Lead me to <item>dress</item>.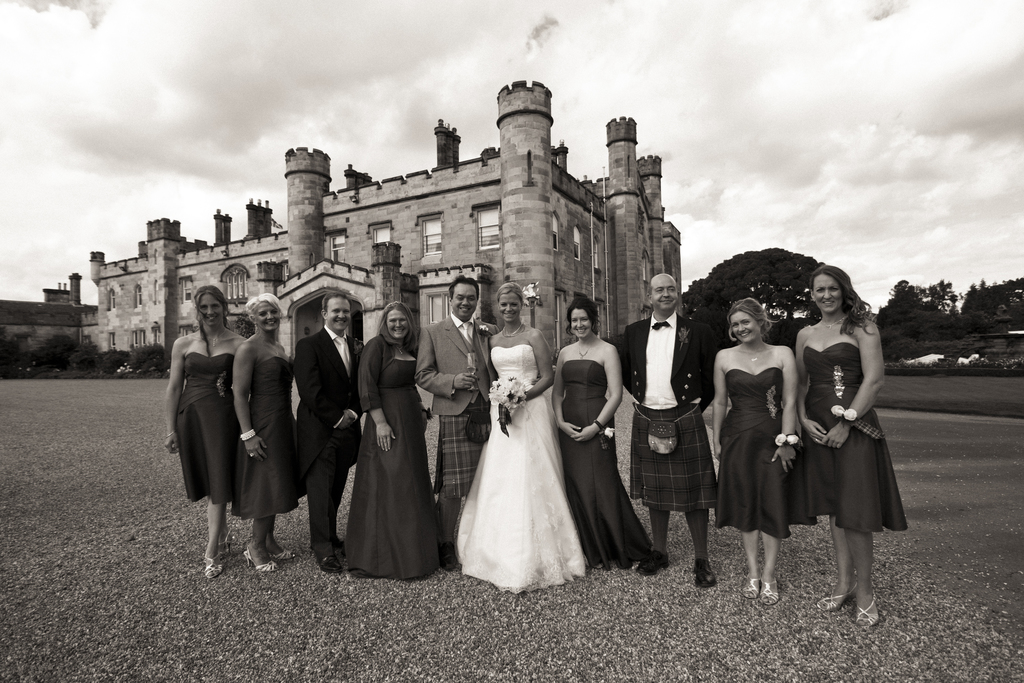
Lead to bbox(454, 281, 575, 591).
